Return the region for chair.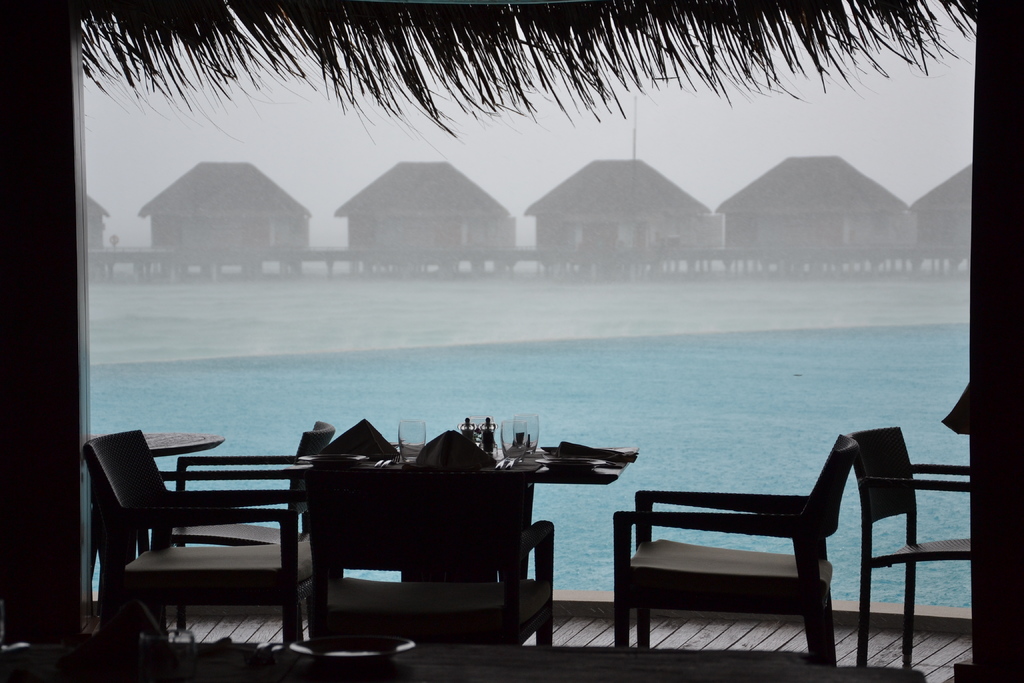
611 433 863 676.
